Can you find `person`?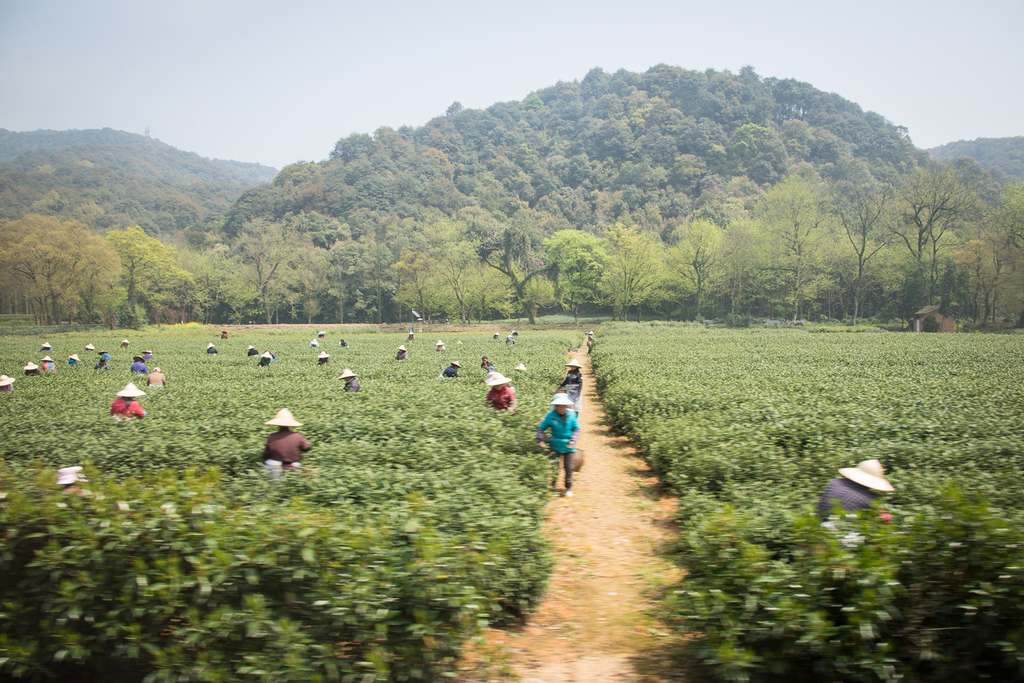
Yes, bounding box: bbox=[147, 366, 166, 388].
